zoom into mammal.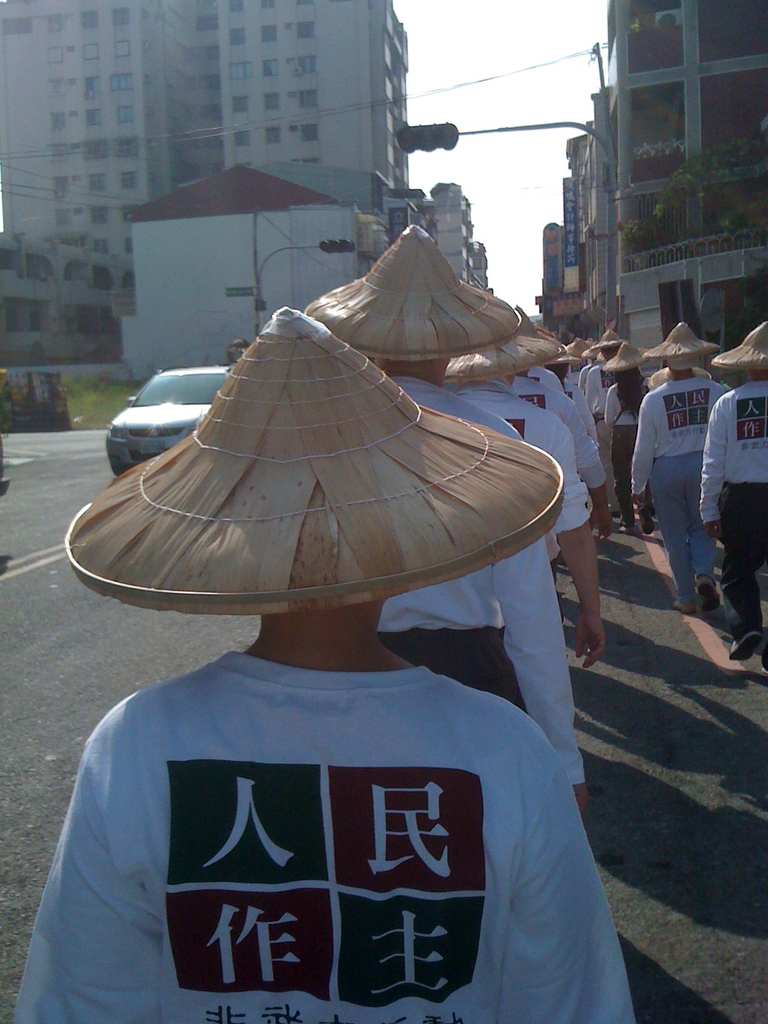
Zoom target: (x1=699, y1=326, x2=767, y2=673).
